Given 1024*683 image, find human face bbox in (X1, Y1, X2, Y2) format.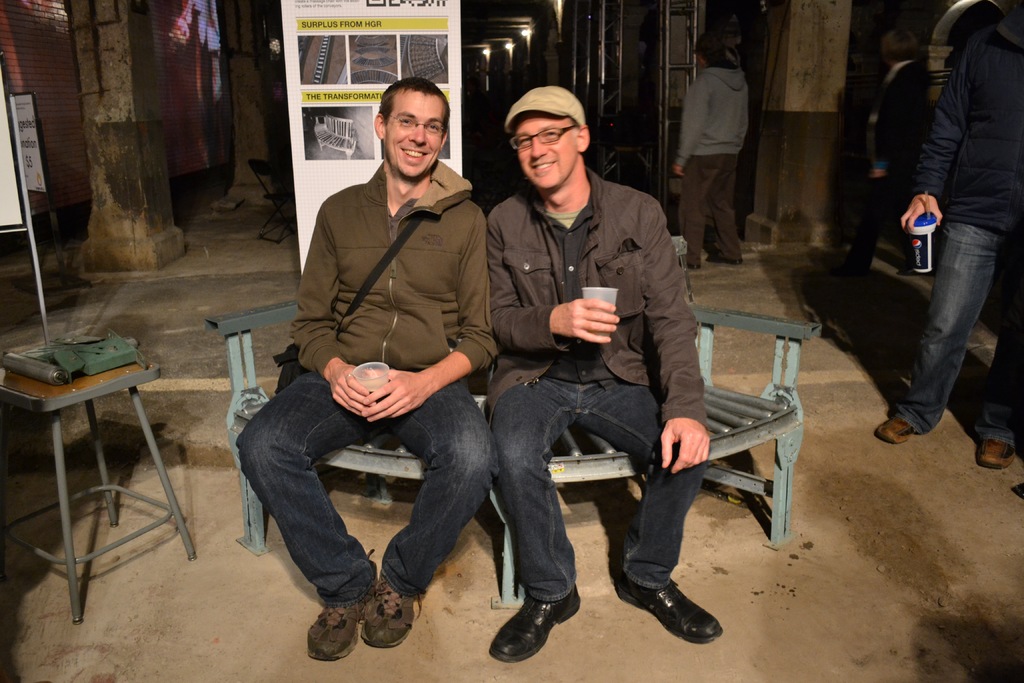
(388, 97, 444, 177).
